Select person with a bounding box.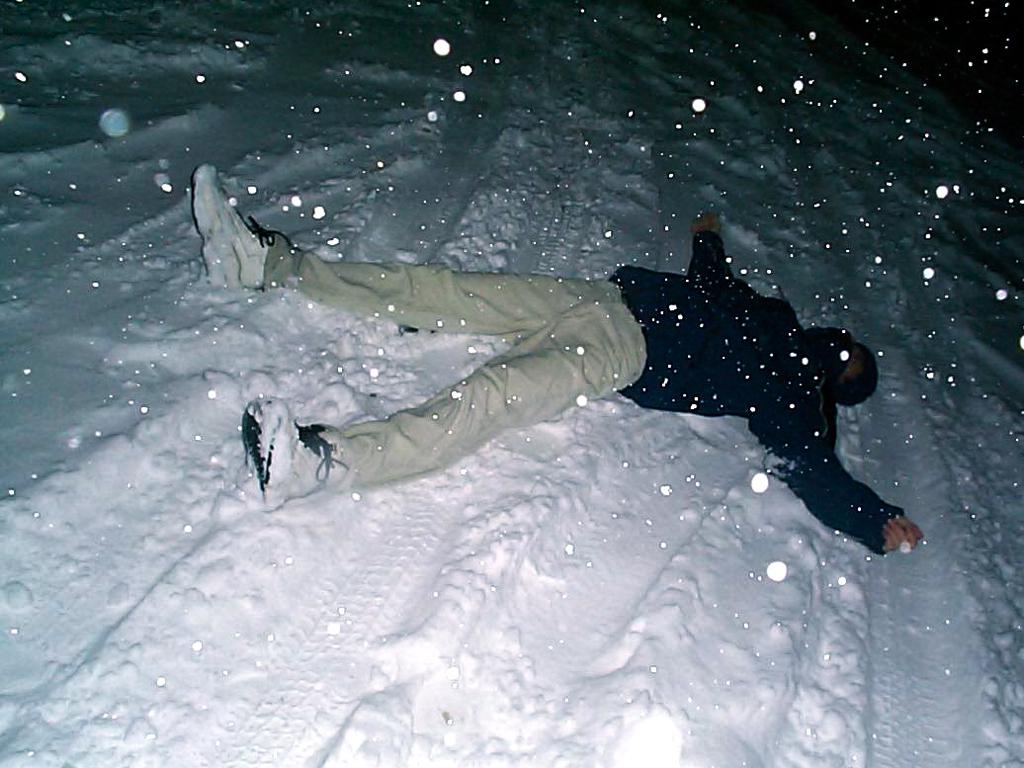
BBox(274, 141, 864, 642).
